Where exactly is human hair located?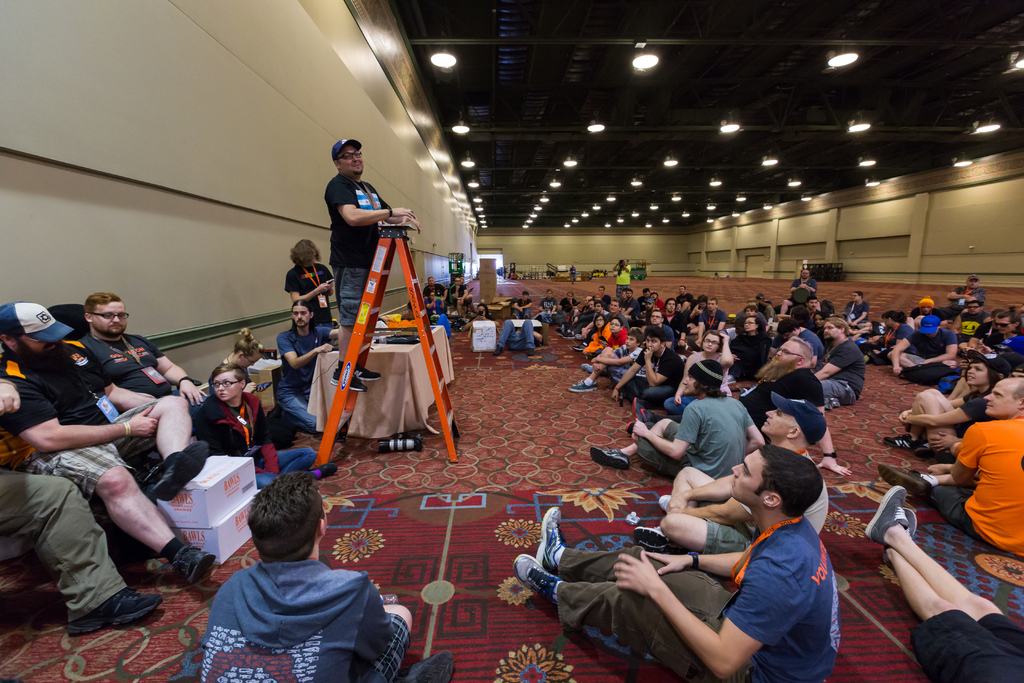
Its bounding box is <region>777, 319, 801, 333</region>.
